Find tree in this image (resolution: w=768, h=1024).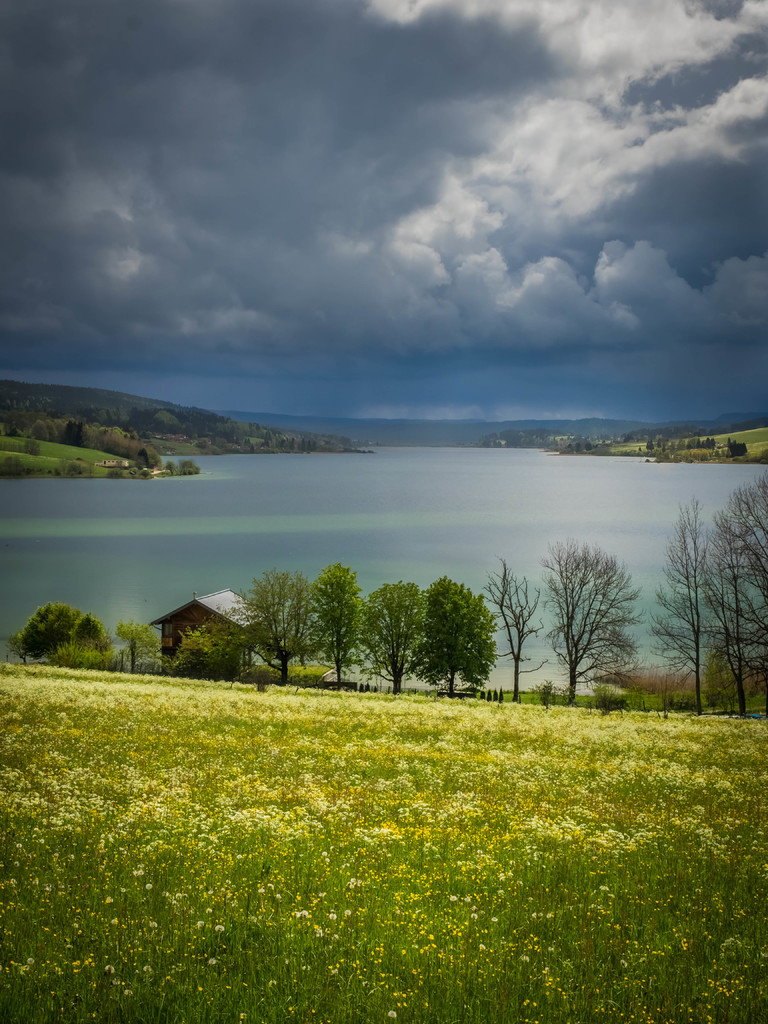
pyautogui.locateOnScreen(180, 458, 200, 477).
